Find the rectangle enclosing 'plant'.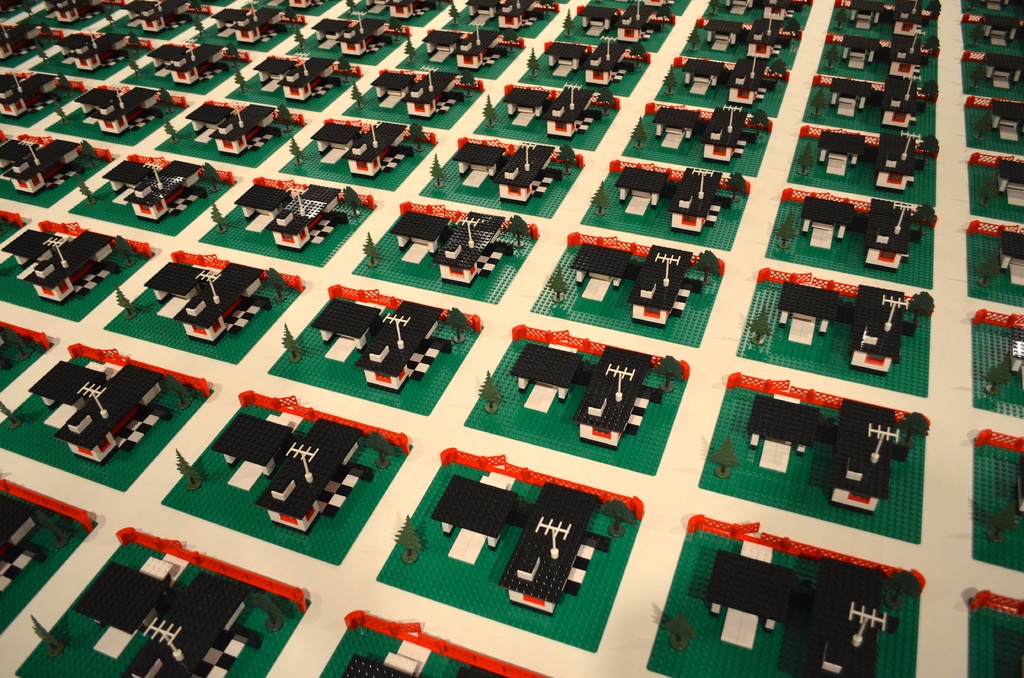
x1=29, y1=611, x2=68, y2=654.
